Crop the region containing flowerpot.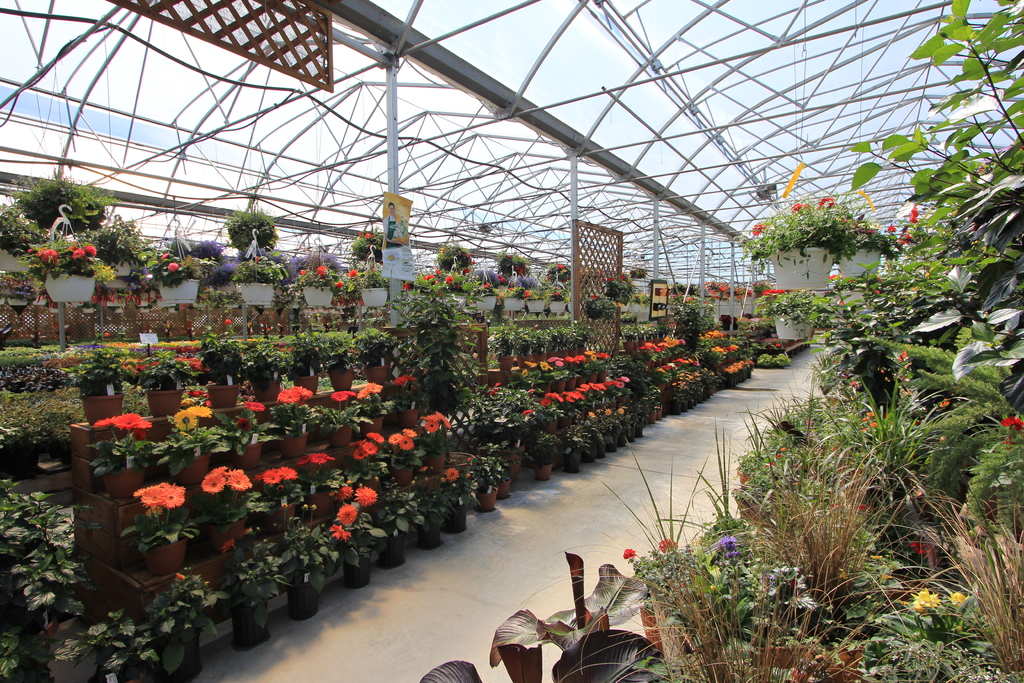
Crop region: (left=235, top=440, right=266, bottom=471).
